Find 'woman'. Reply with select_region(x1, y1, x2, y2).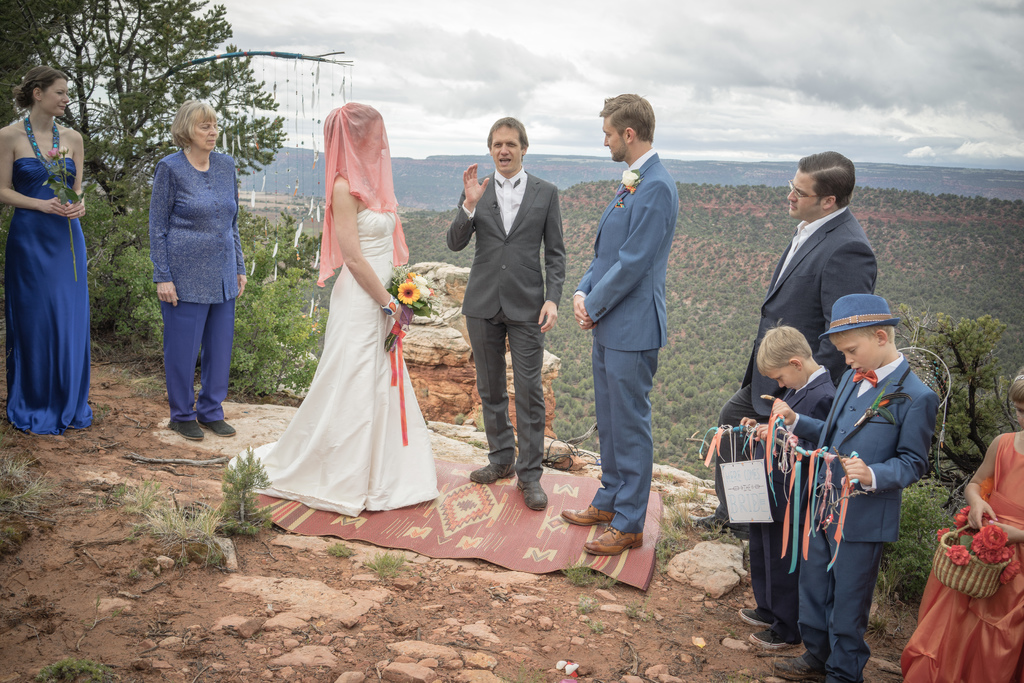
select_region(0, 63, 94, 436).
